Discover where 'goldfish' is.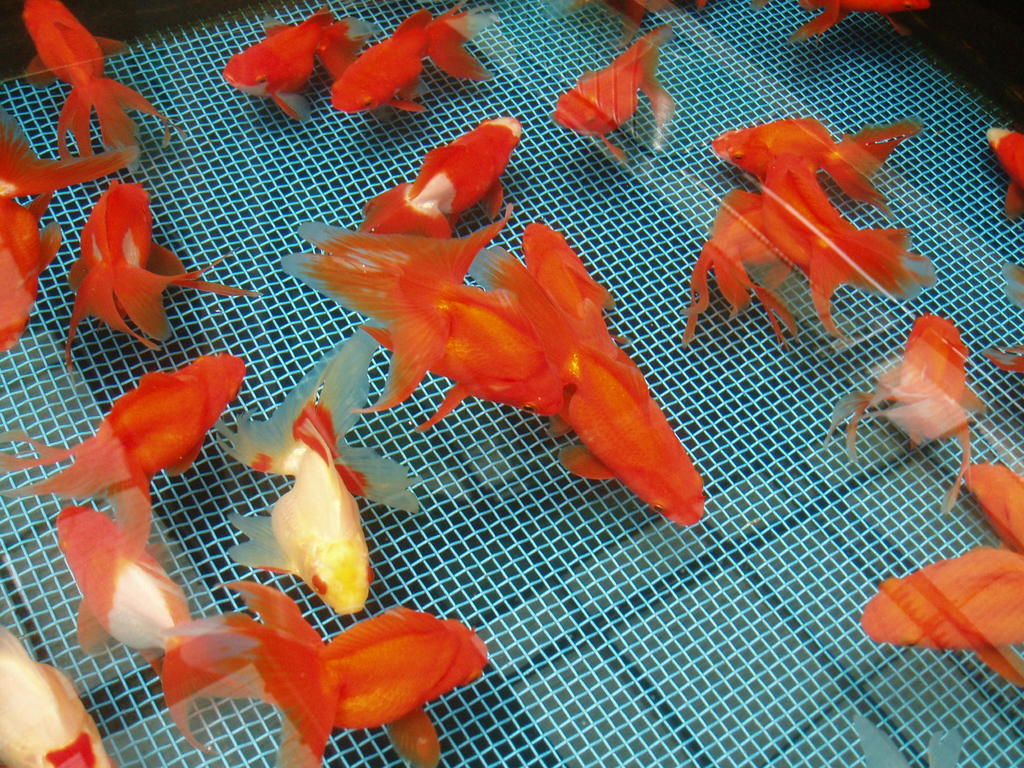
Discovered at x1=984 y1=124 x2=1023 y2=211.
